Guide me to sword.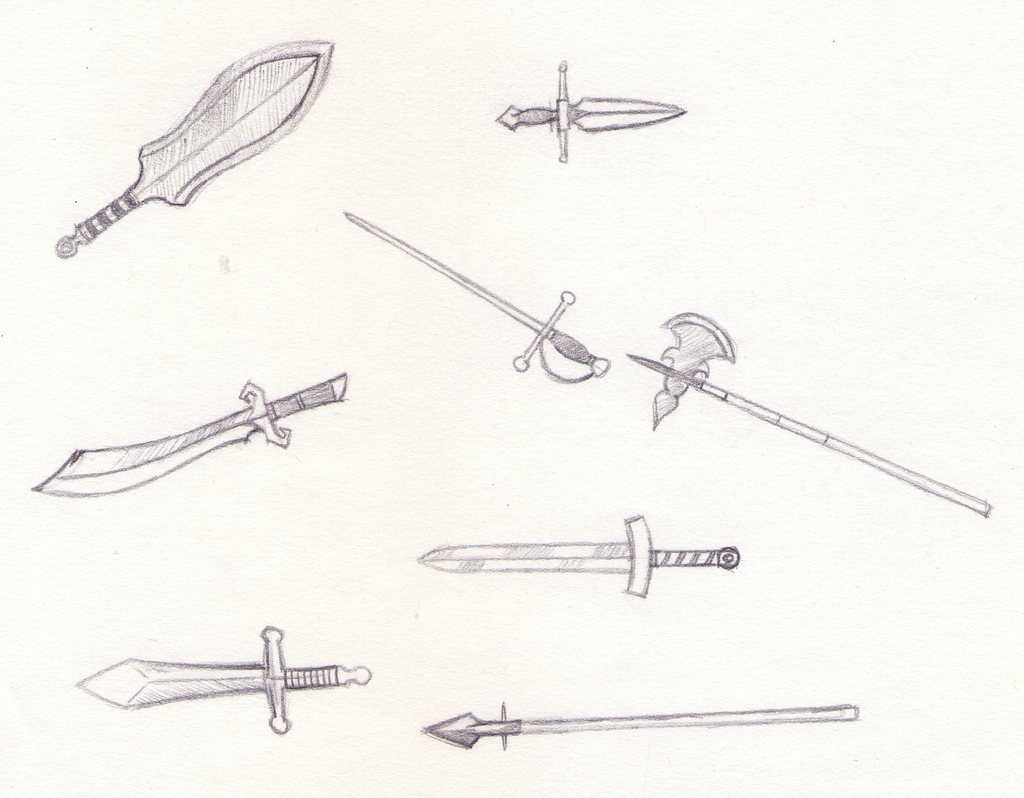
Guidance: {"x1": 53, "y1": 40, "x2": 334, "y2": 254}.
